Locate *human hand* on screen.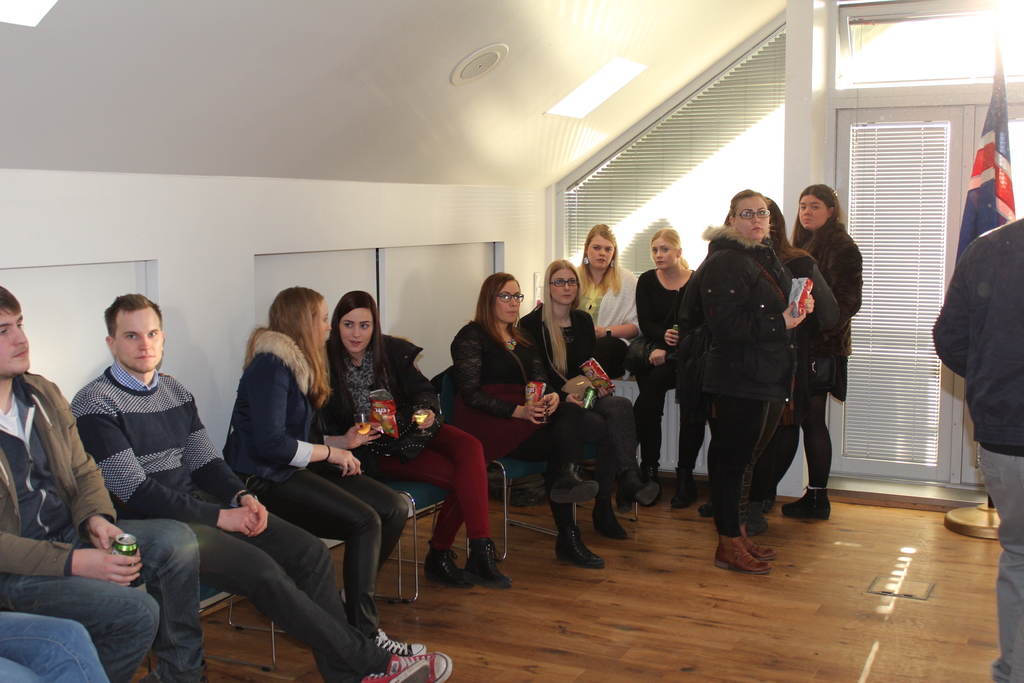
On screen at crop(406, 407, 438, 432).
